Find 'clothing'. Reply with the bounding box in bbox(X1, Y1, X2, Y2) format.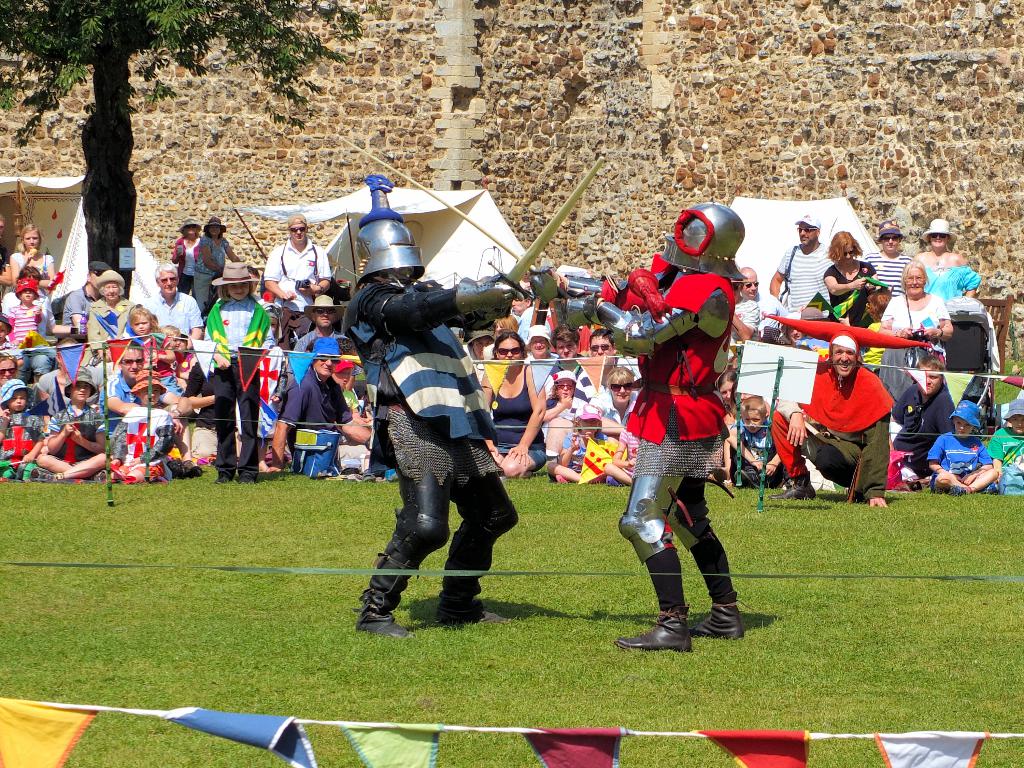
bbox(170, 234, 205, 285).
